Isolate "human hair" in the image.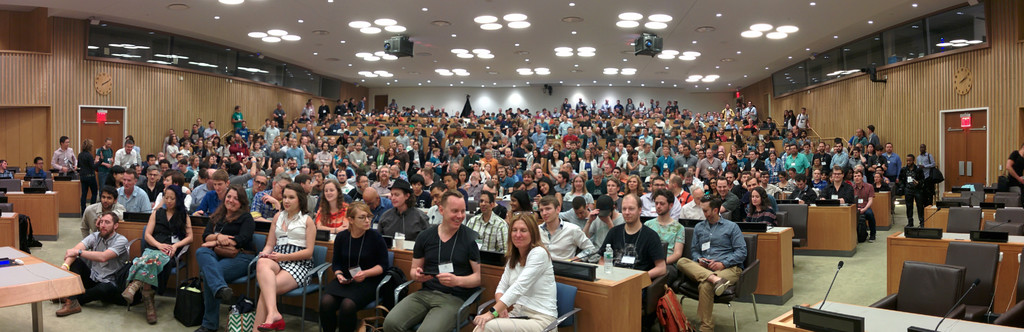
Isolated region: 500, 206, 555, 268.
